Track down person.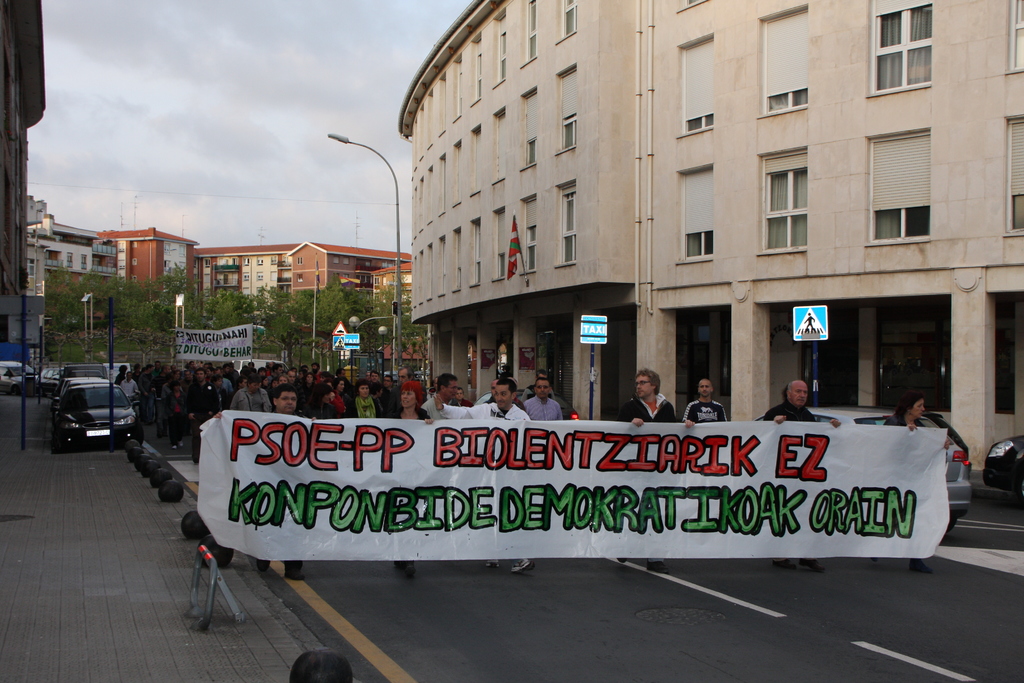
Tracked to [884, 390, 959, 568].
